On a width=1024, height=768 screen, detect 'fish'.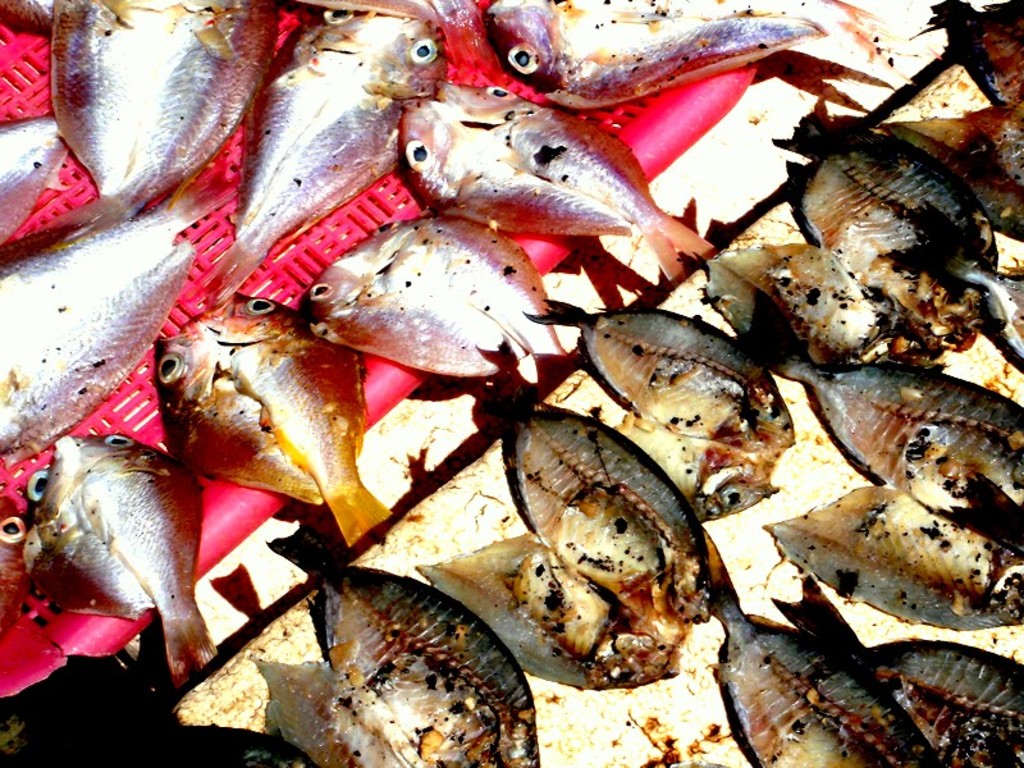
(901, 209, 1023, 348).
